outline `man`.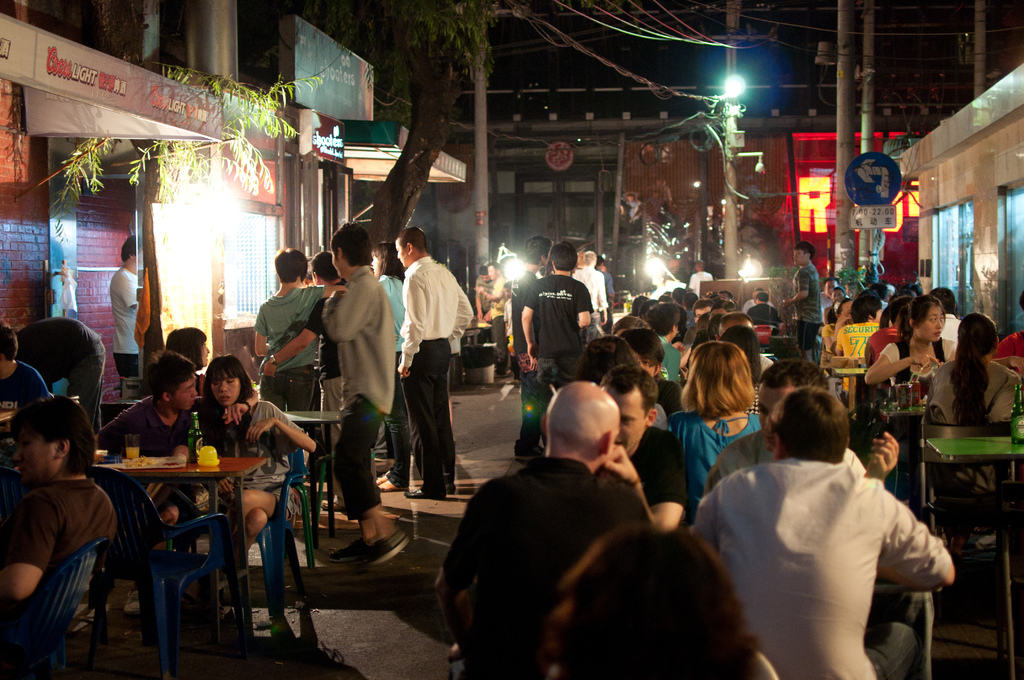
Outline: 590,359,704,534.
